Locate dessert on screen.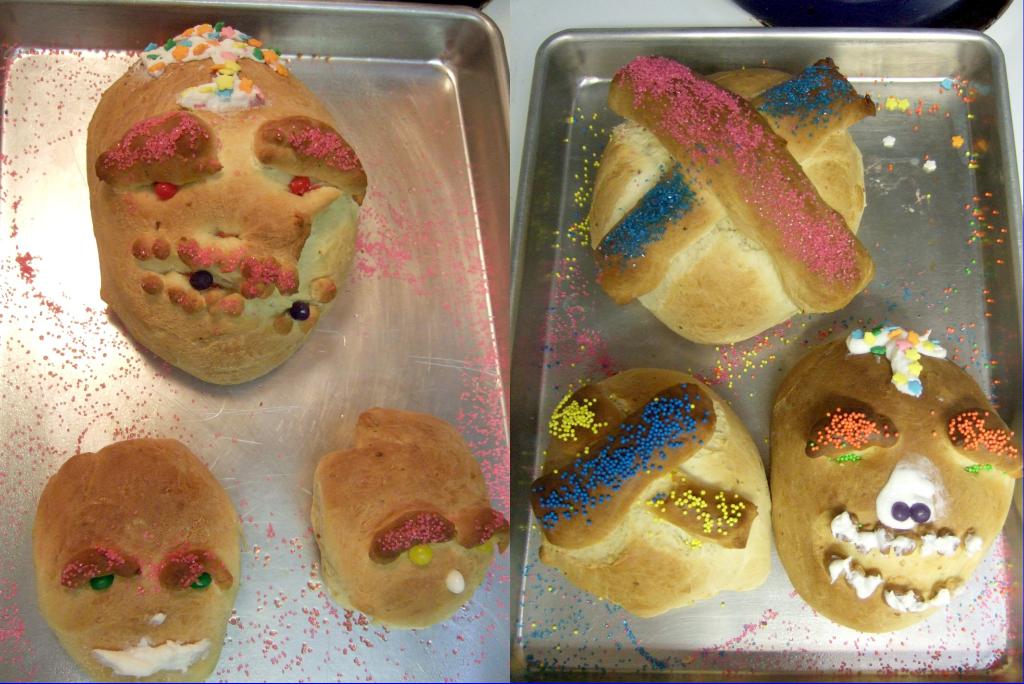
On screen at (316,413,512,622).
